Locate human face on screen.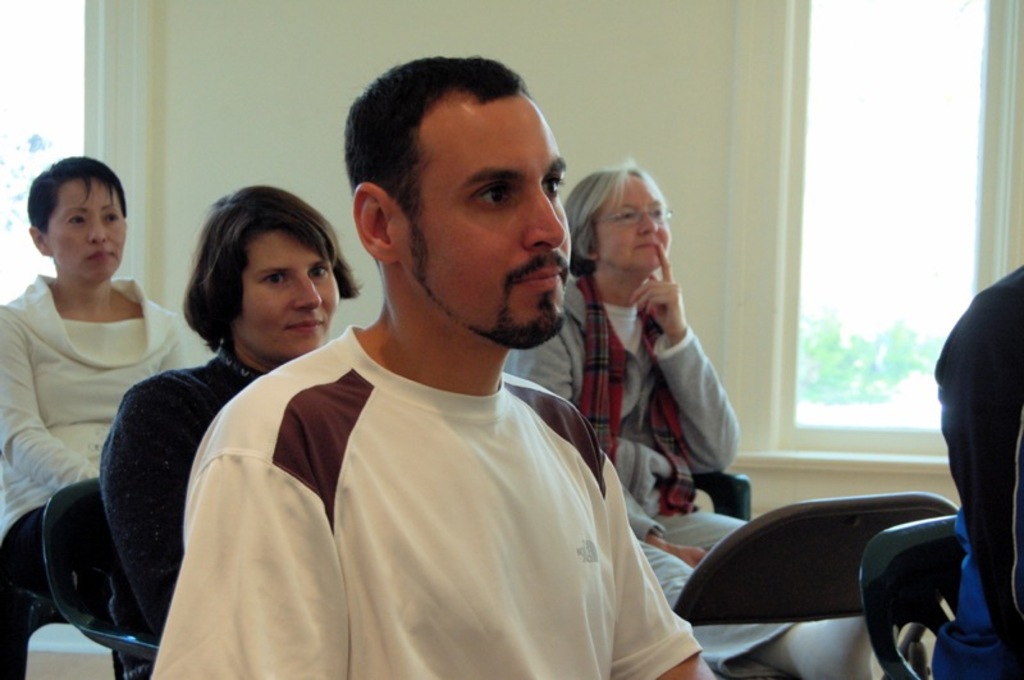
On screen at box(594, 174, 669, 275).
